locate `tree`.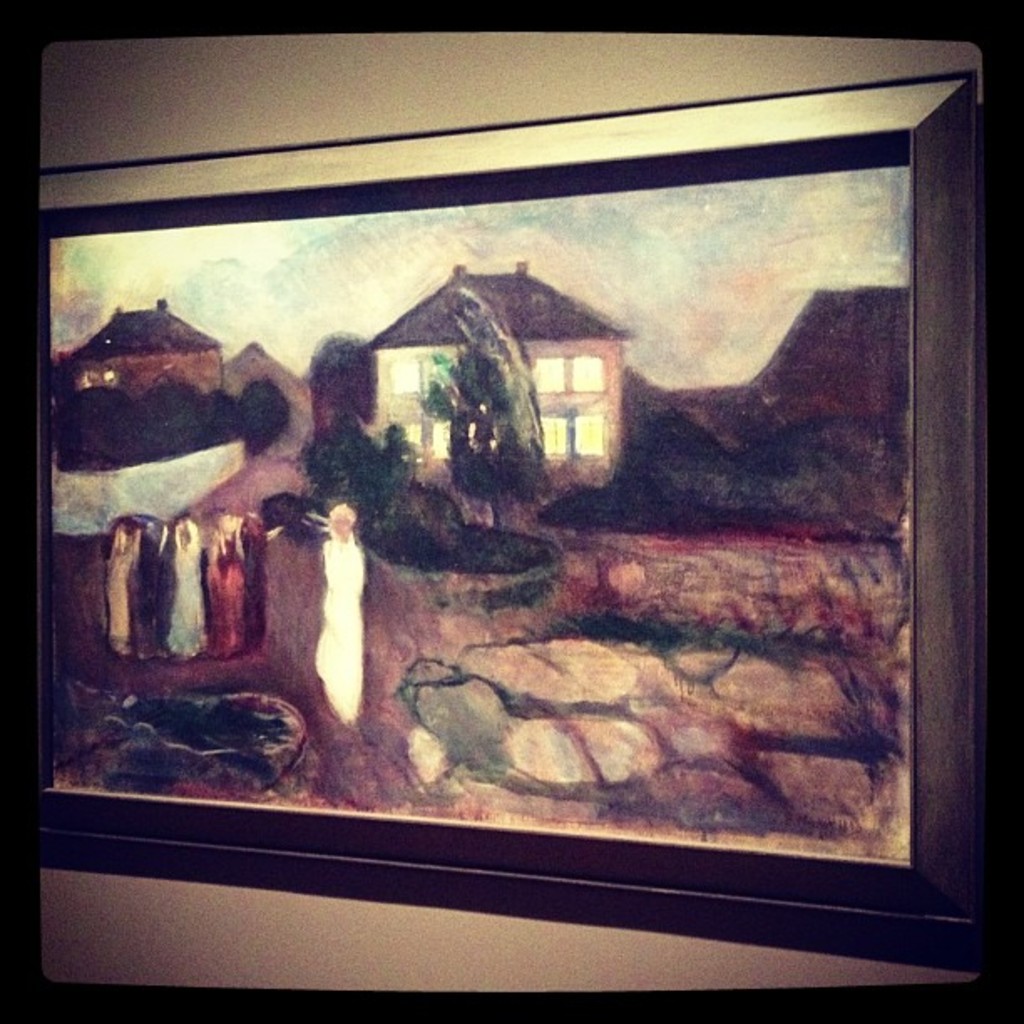
Bounding box: region(438, 276, 561, 525).
